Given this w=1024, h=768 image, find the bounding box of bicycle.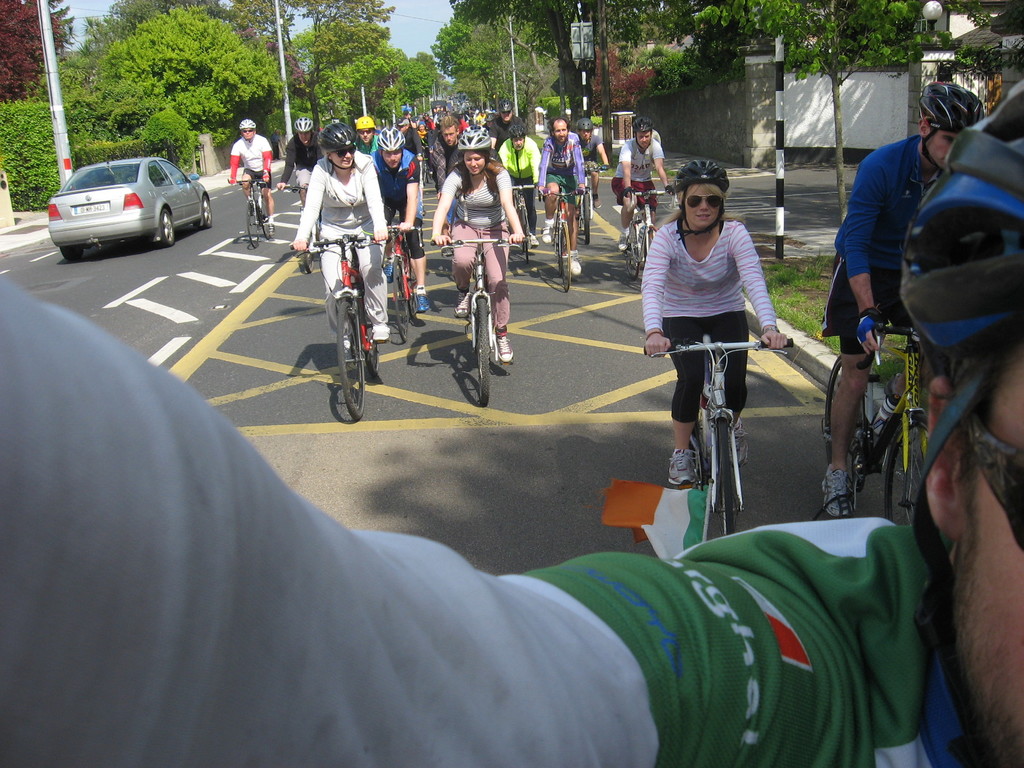
box(386, 216, 419, 332).
